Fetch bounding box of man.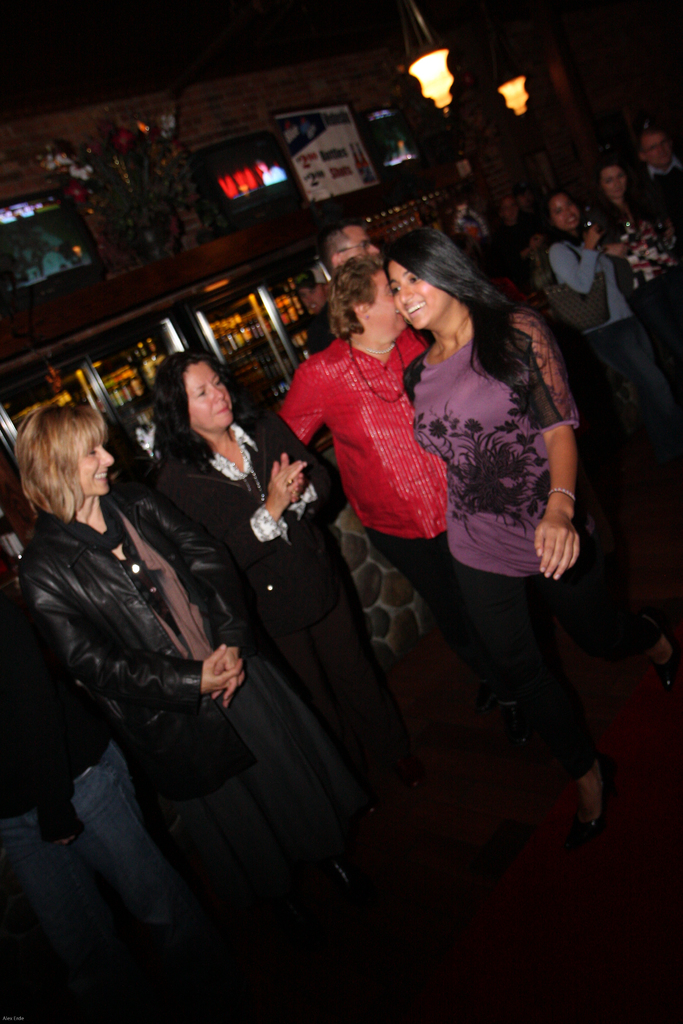
Bbox: bbox(325, 217, 377, 271).
